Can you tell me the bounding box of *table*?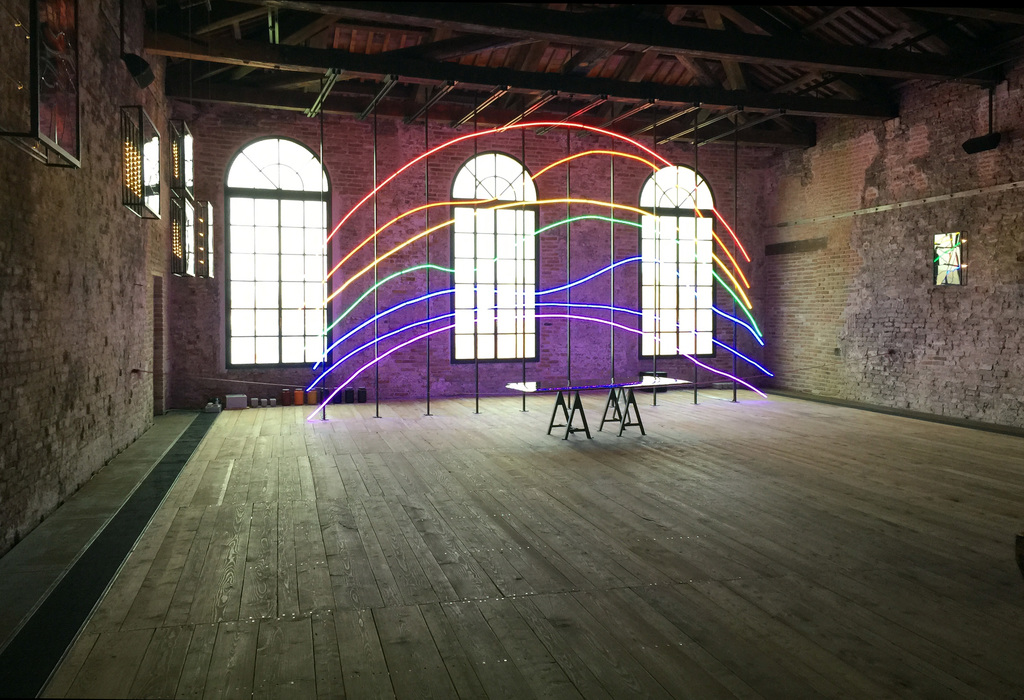
left=504, top=374, right=692, bottom=439.
